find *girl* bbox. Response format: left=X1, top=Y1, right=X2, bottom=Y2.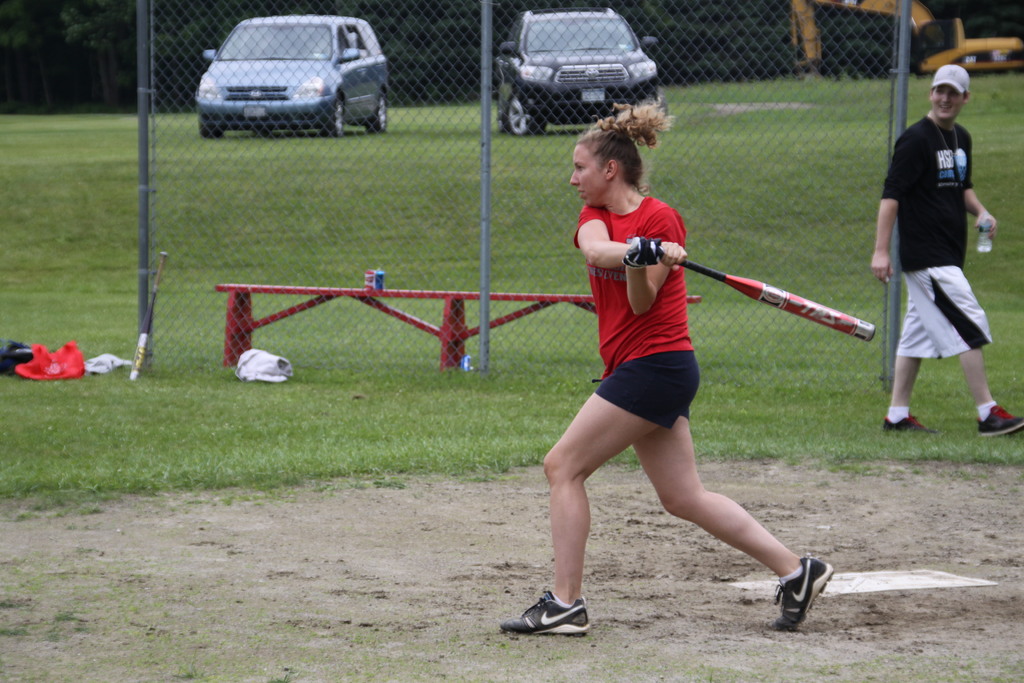
left=496, top=106, right=836, bottom=645.
